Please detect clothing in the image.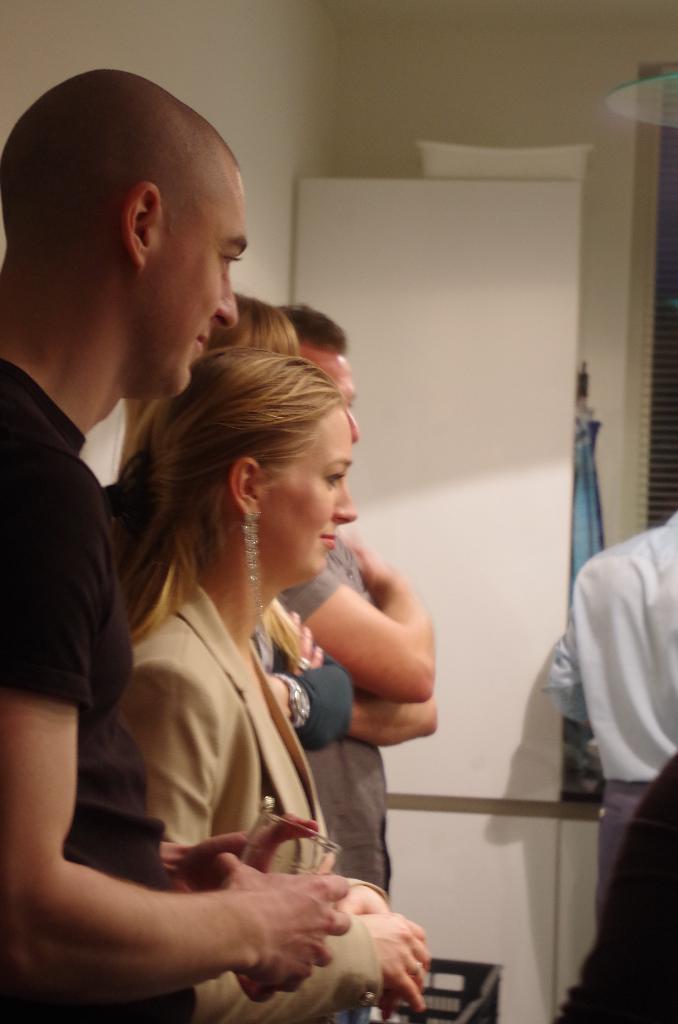
l=271, t=525, r=402, b=1023.
